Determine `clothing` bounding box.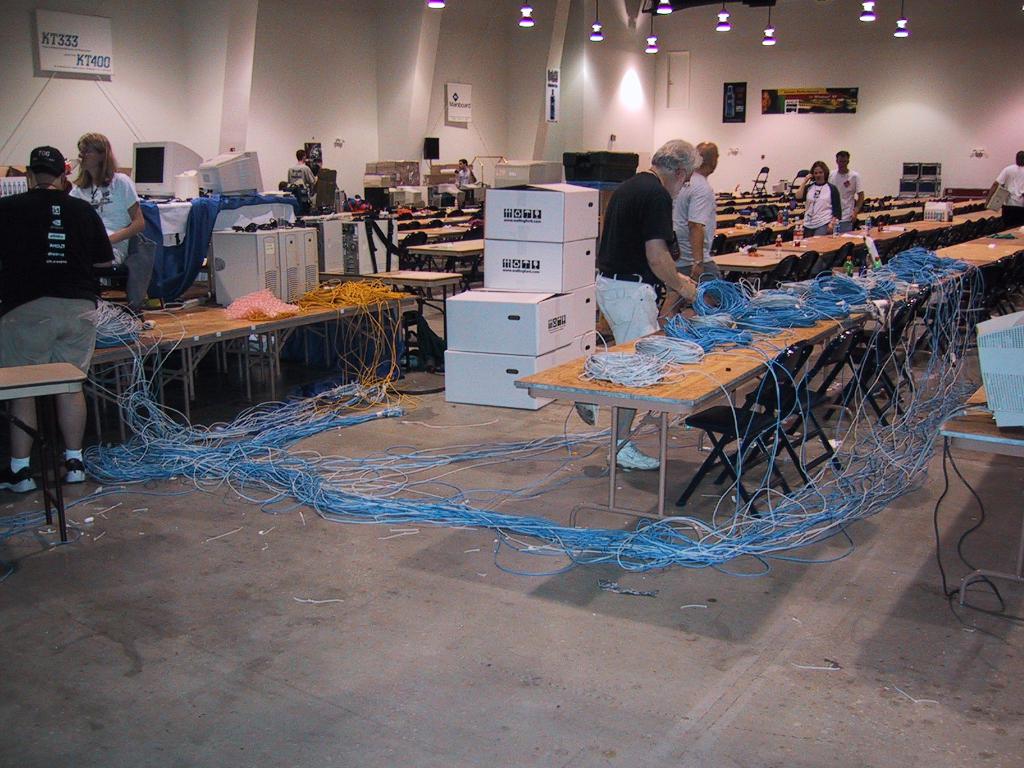
Determined: x1=1005 y1=164 x2=1023 y2=233.
